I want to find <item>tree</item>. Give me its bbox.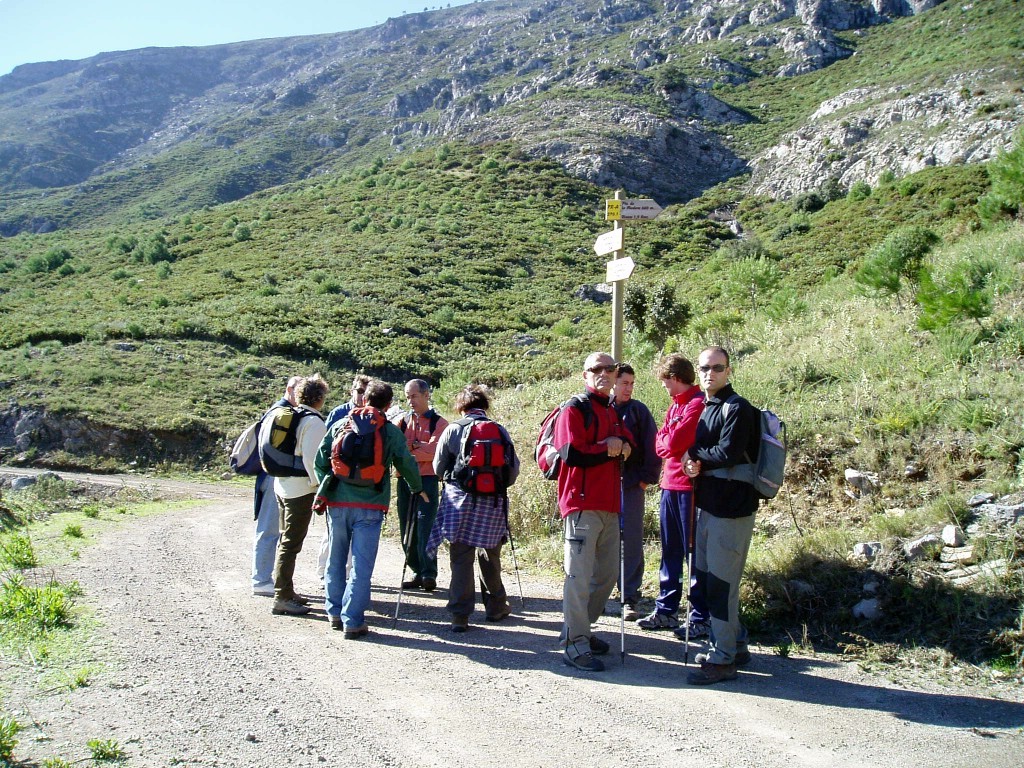
[706, 249, 784, 317].
